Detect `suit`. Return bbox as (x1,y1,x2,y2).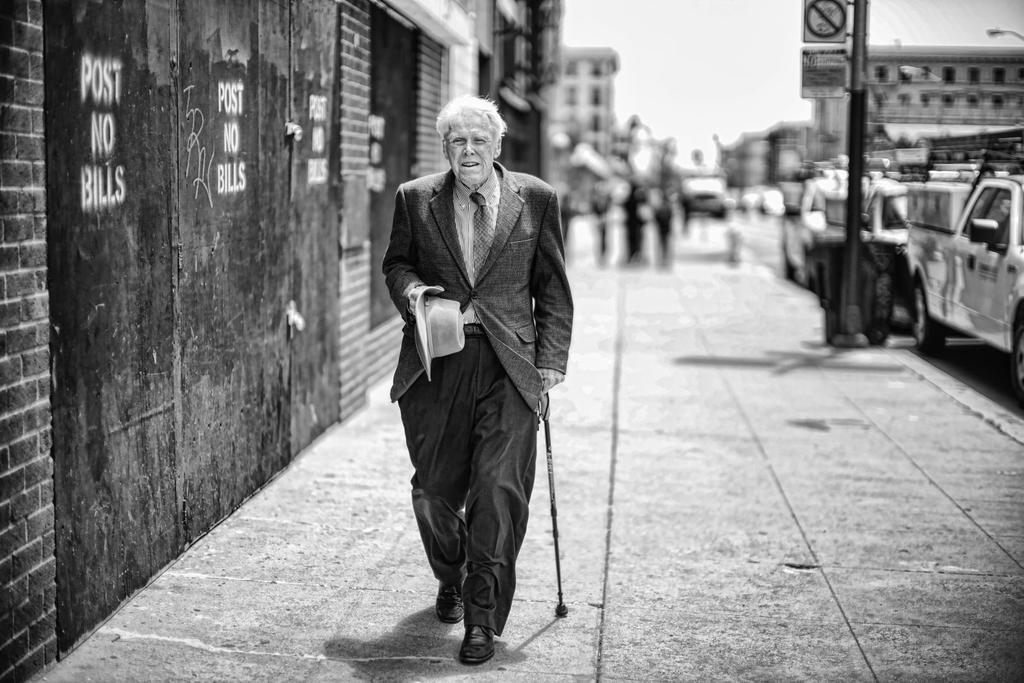
(380,161,577,632).
